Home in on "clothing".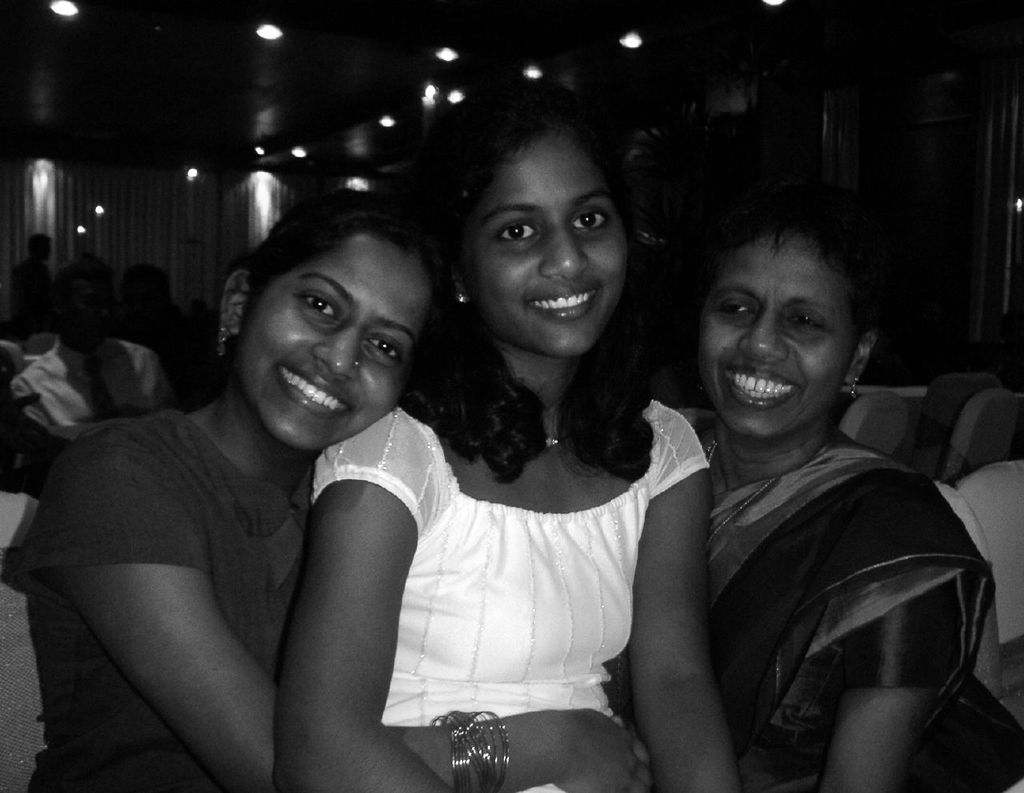
Homed in at BBox(7, 333, 166, 430).
